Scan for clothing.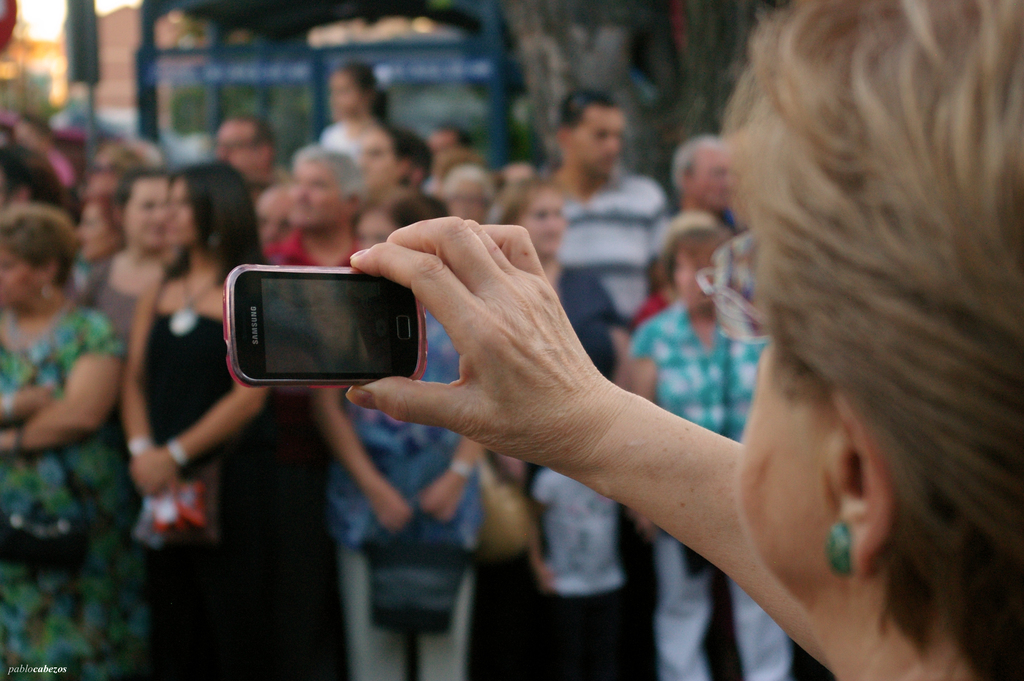
Scan result: locate(0, 305, 147, 680).
